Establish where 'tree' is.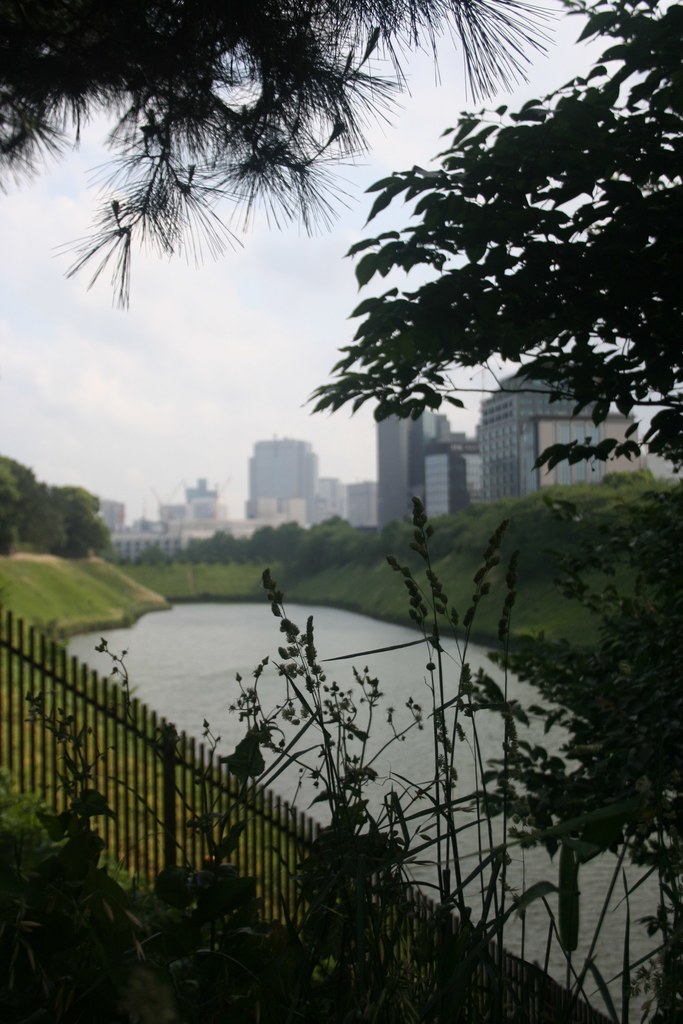
Established at box=[0, 0, 552, 307].
